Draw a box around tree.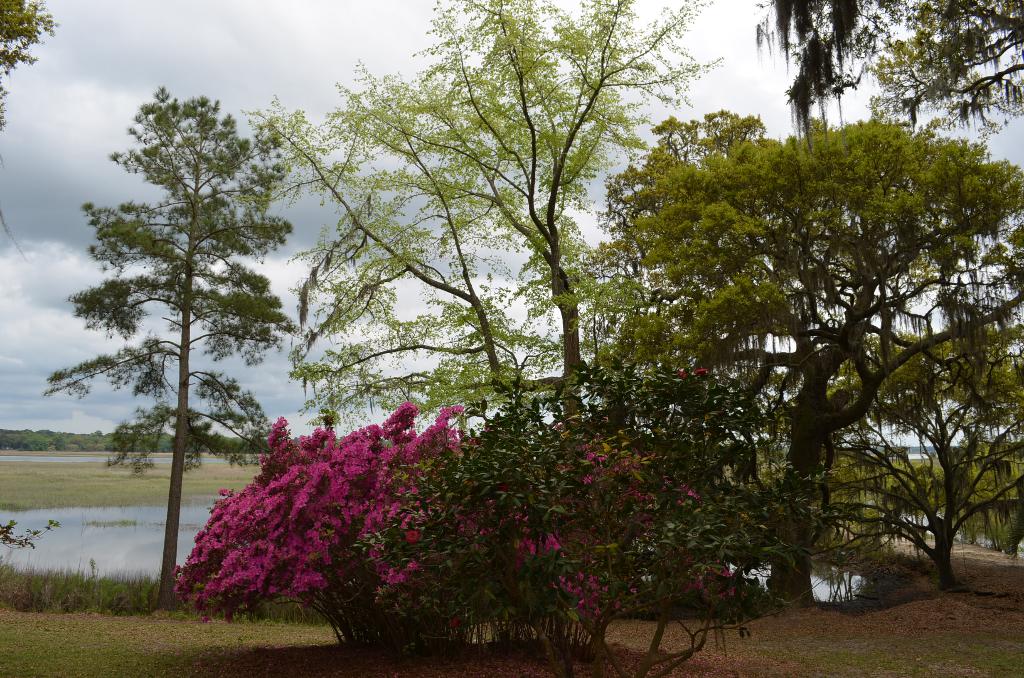
<bbox>0, 0, 65, 134</bbox>.
